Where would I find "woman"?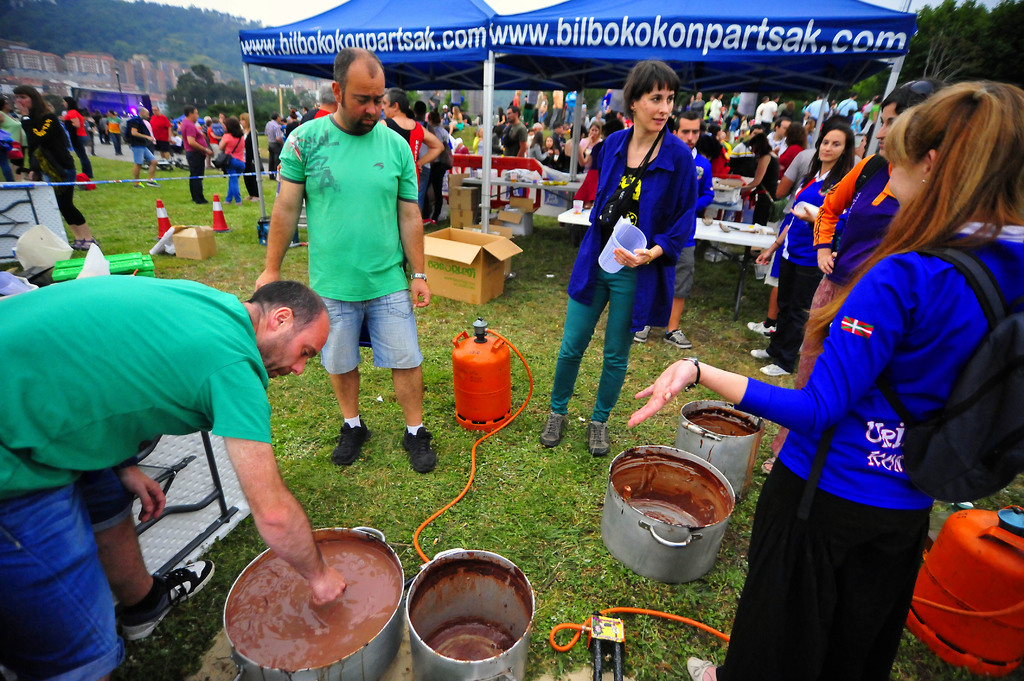
At rect(218, 118, 246, 203).
